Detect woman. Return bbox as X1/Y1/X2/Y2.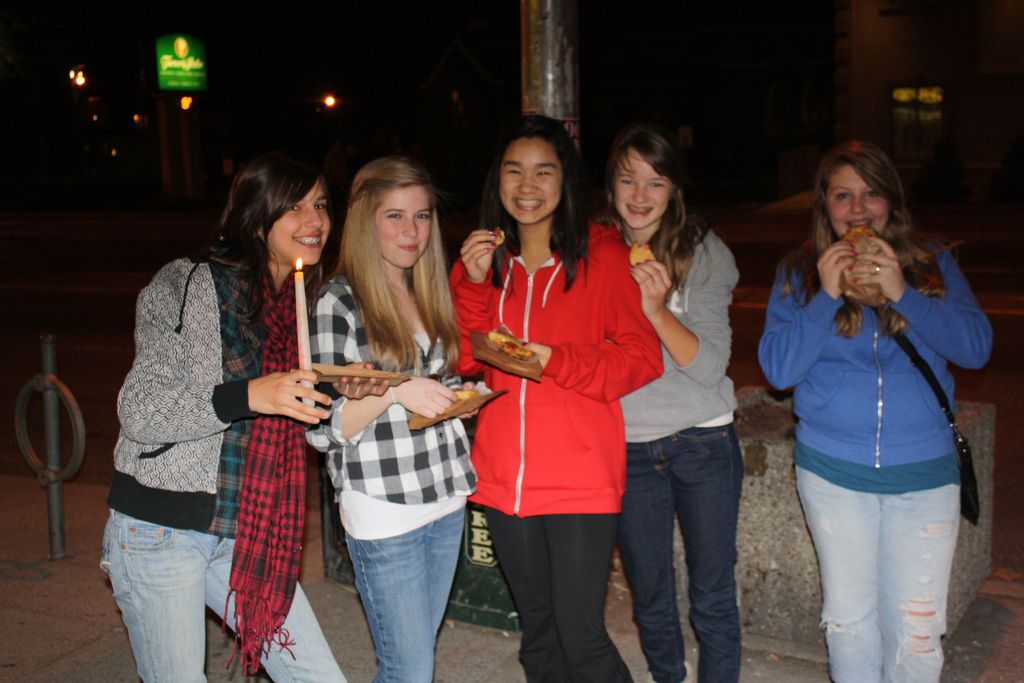
98/150/387/682.
